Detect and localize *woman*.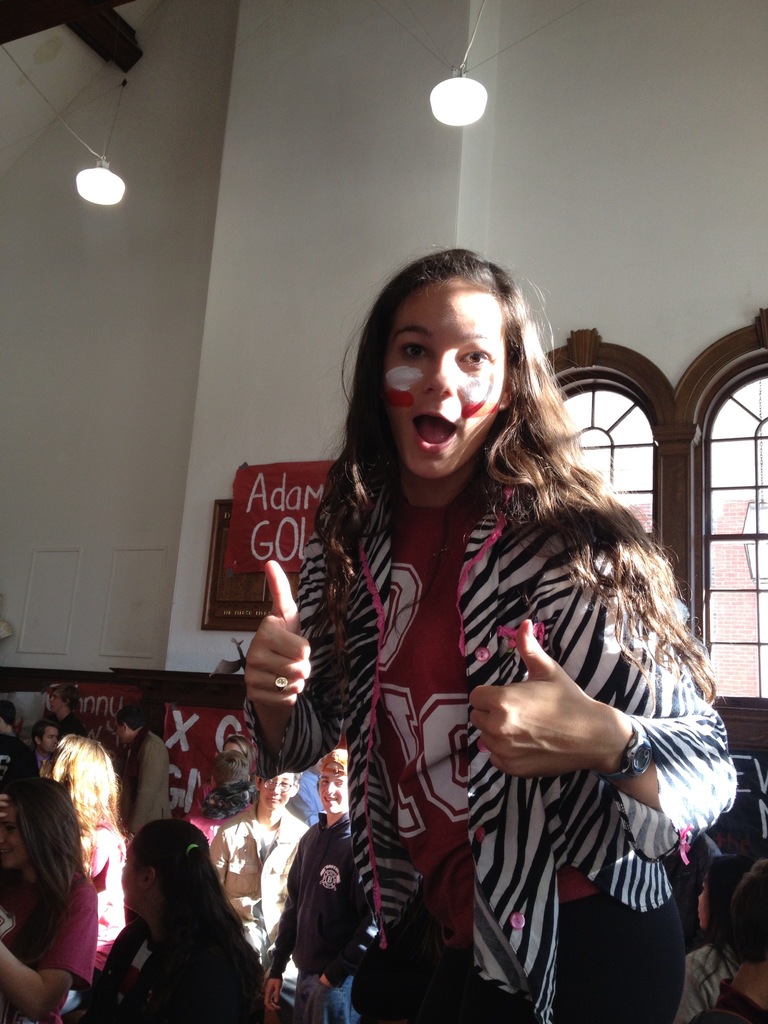
Localized at crop(96, 804, 268, 1020).
